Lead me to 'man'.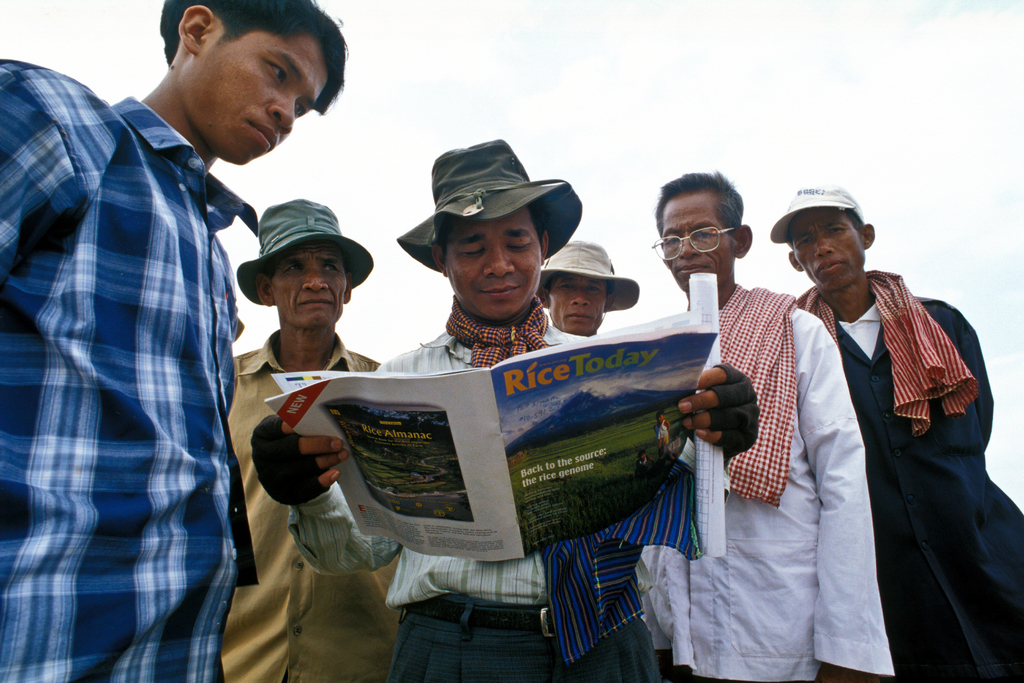
Lead to BBox(632, 170, 897, 682).
